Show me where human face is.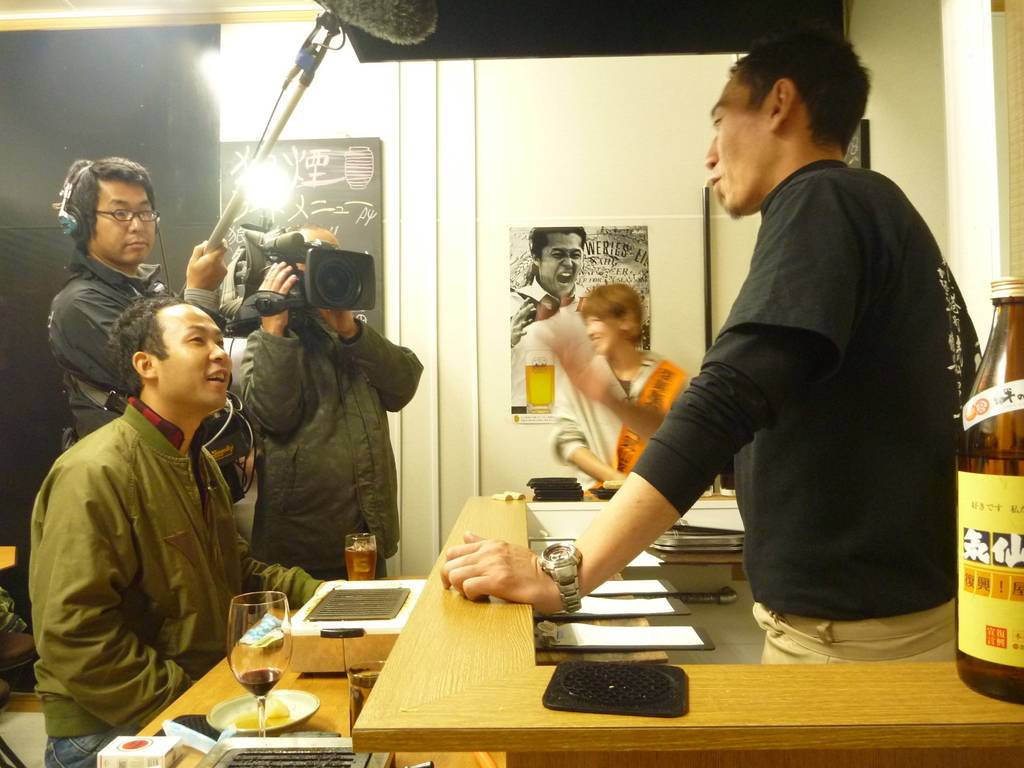
human face is at detection(305, 230, 338, 241).
